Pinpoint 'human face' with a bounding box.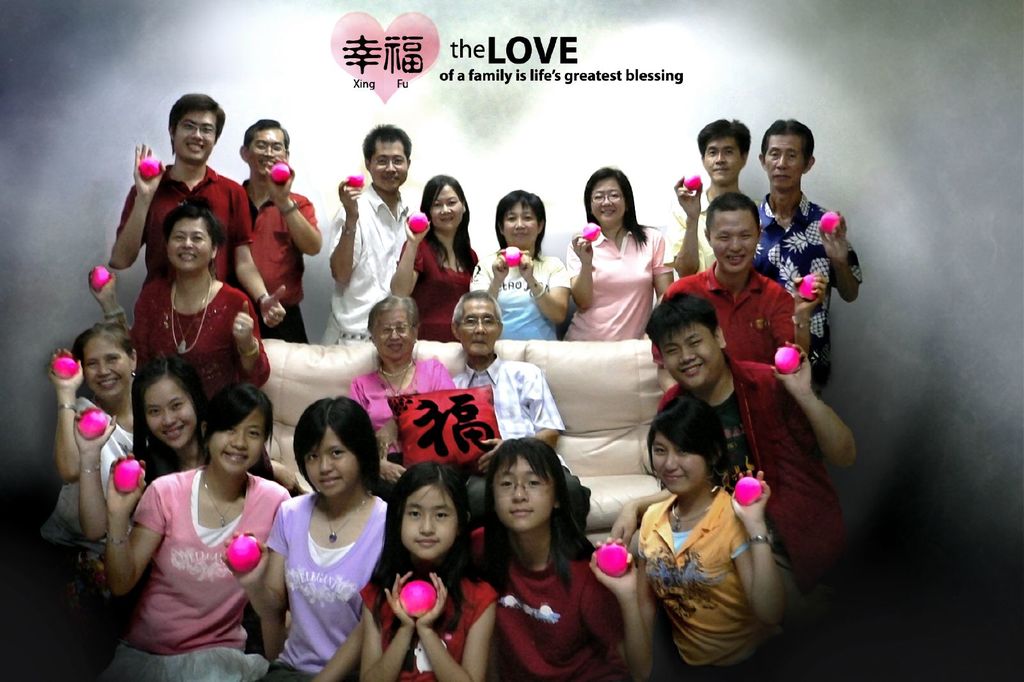
[504, 207, 539, 248].
